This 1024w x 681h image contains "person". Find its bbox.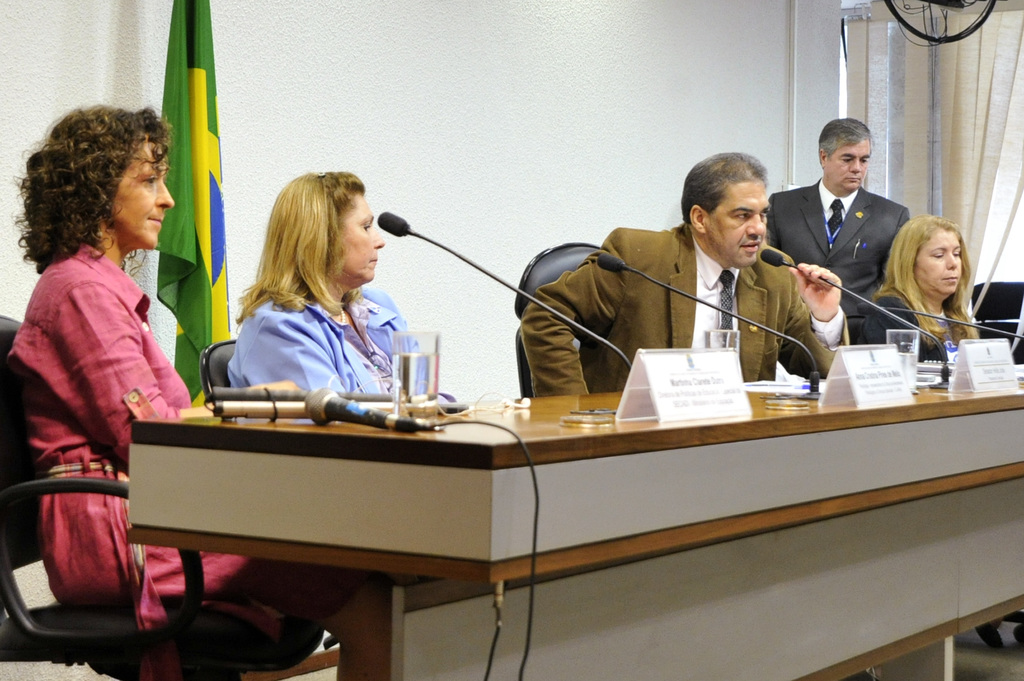
BBox(220, 168, 459, 419).
